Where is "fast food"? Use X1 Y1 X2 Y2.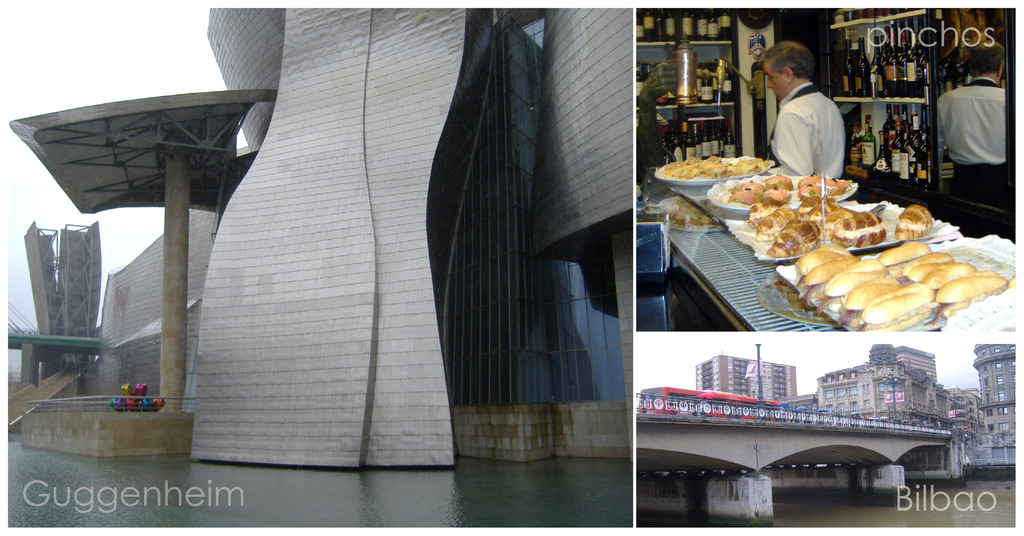
899 251 951 284.
